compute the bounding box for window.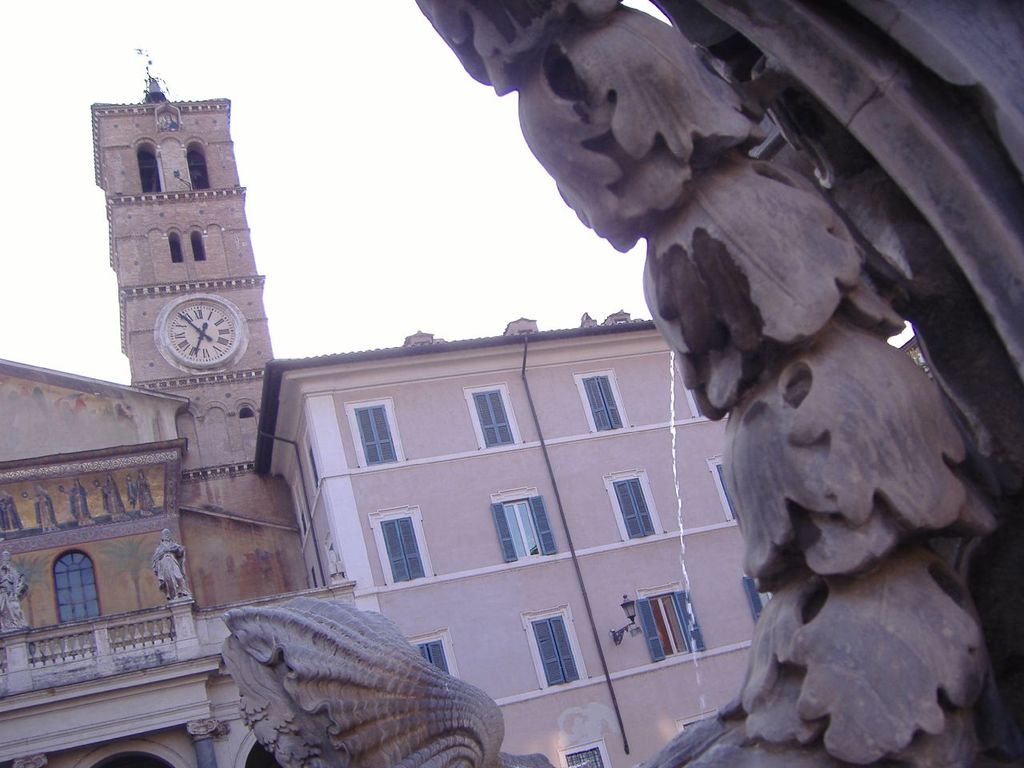
{"x1": 189, "y1": 234, "x2": 207, "y2": 265}.
